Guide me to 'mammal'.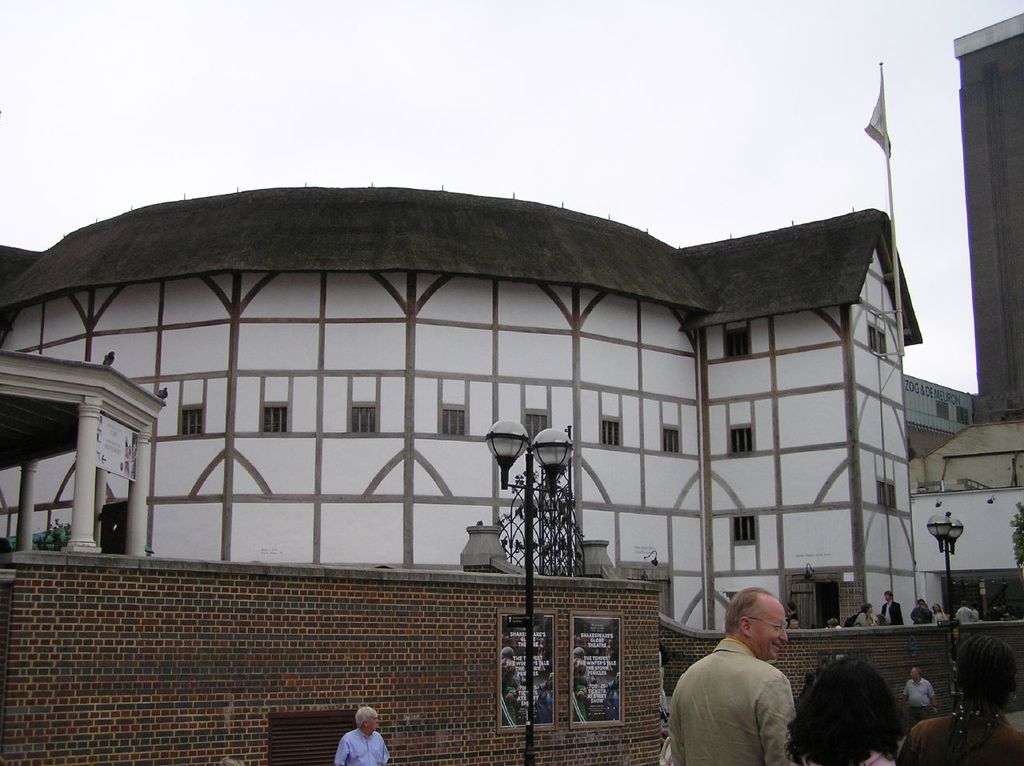
Guidance: {"x1": 334, "y1": 705, "x2": 390, "y2": 765}.
